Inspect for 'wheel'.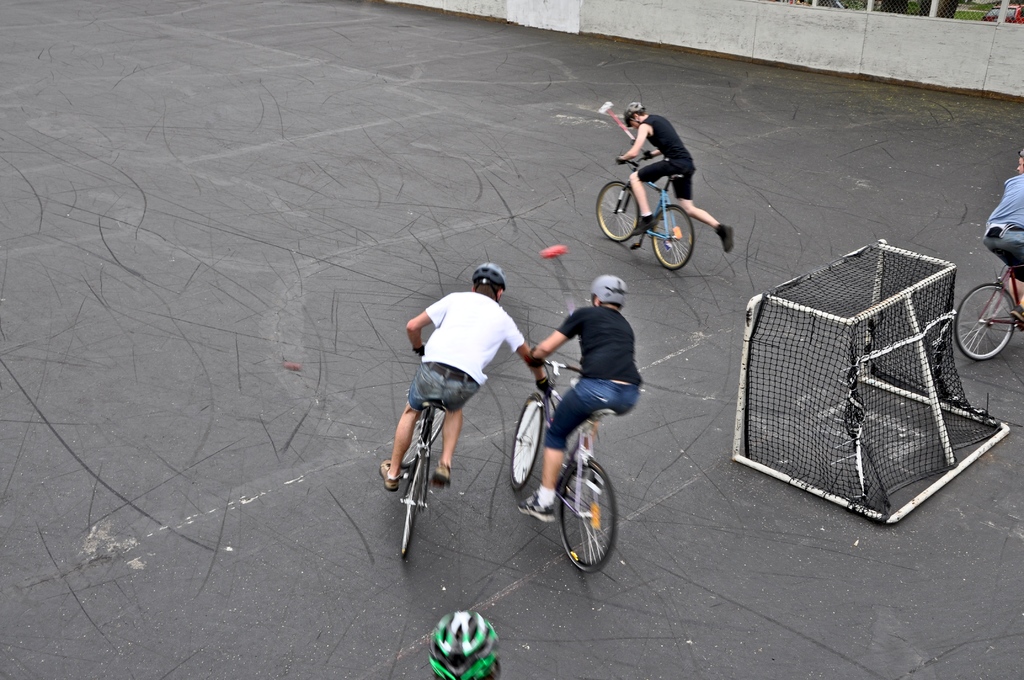
Inspection: pyautogui.locateOnScreen(651, 204, 693, 271).
